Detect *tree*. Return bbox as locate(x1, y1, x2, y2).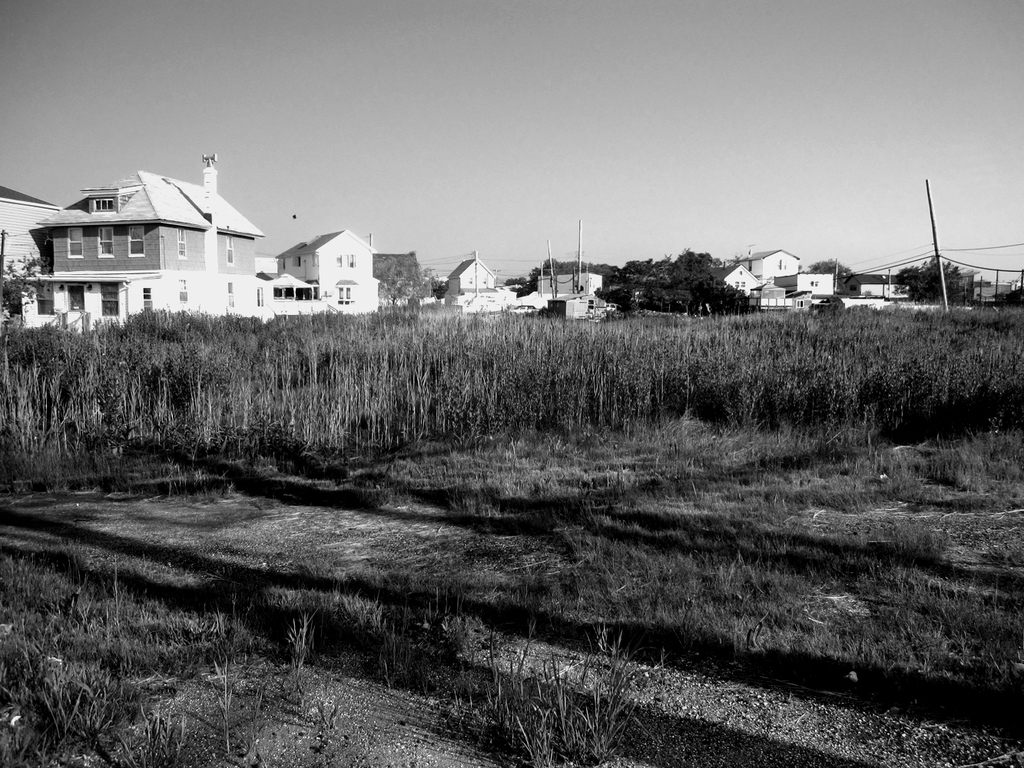
locate(817, 244, 848, 300).
